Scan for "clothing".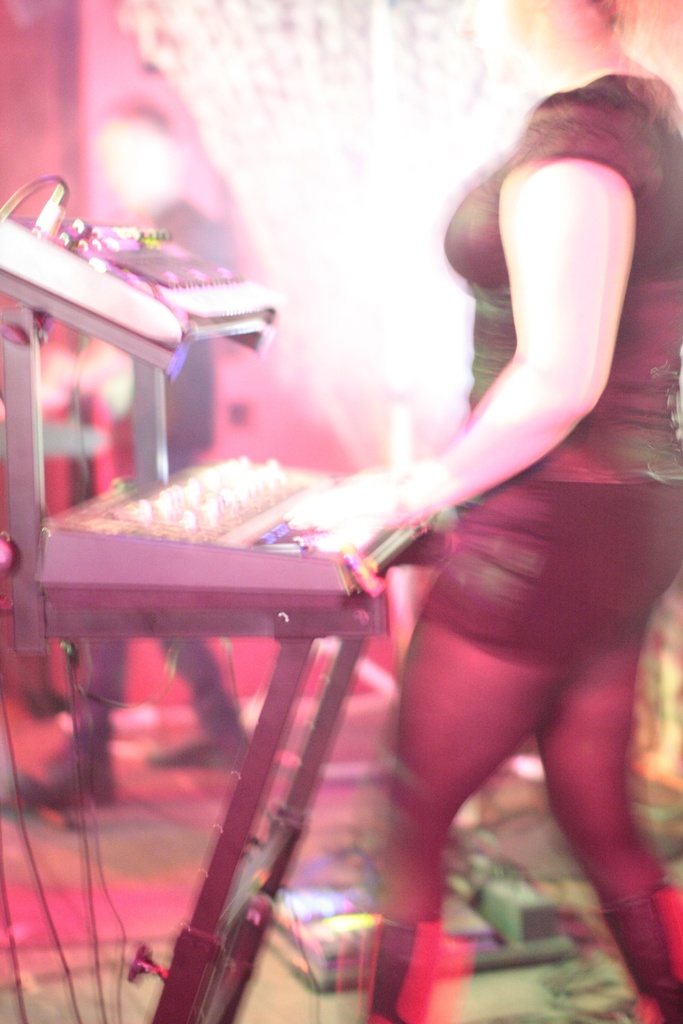
Scan result: Rect(69, 199, 277, 699).
